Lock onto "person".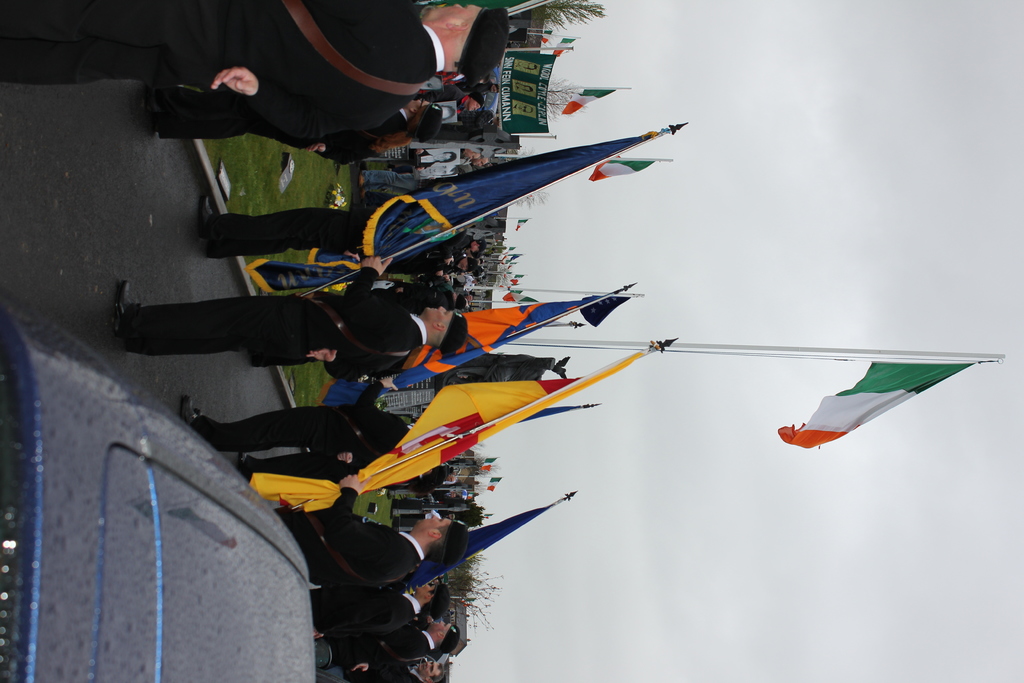
Locked: <bbox>148, 89, 447, 154</bbox>.
